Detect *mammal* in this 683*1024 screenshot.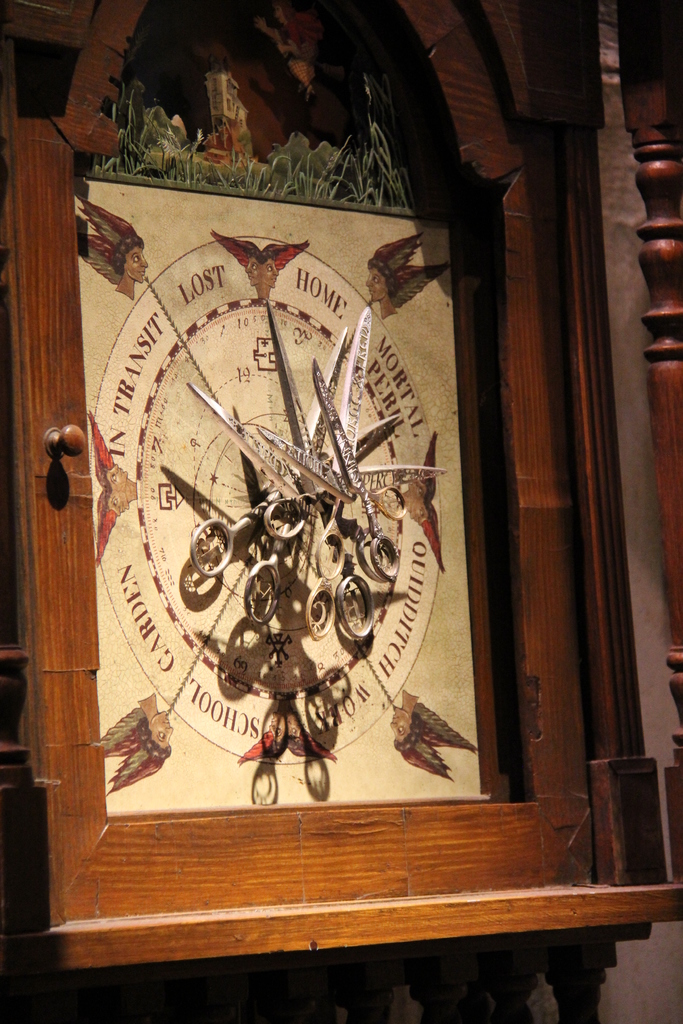
Detection: 86/693/177/799.
